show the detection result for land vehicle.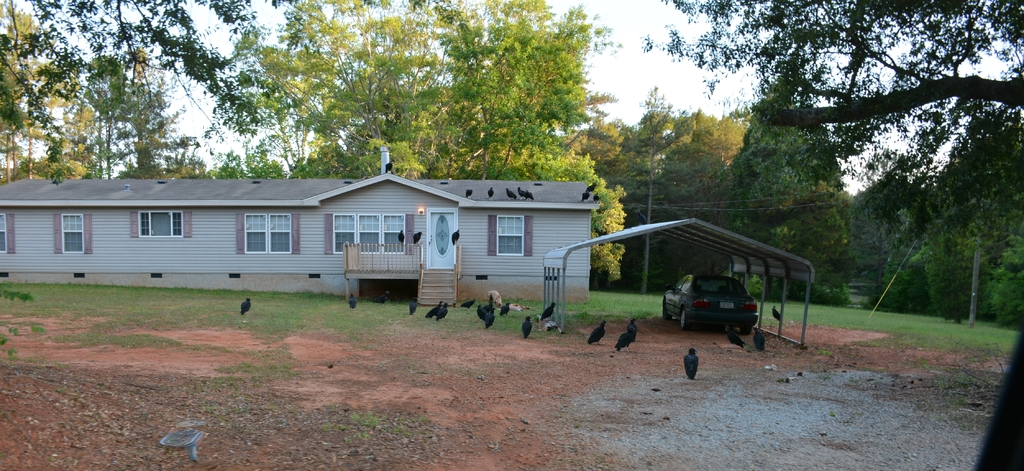
Rect(659, 271, 772, 335).
